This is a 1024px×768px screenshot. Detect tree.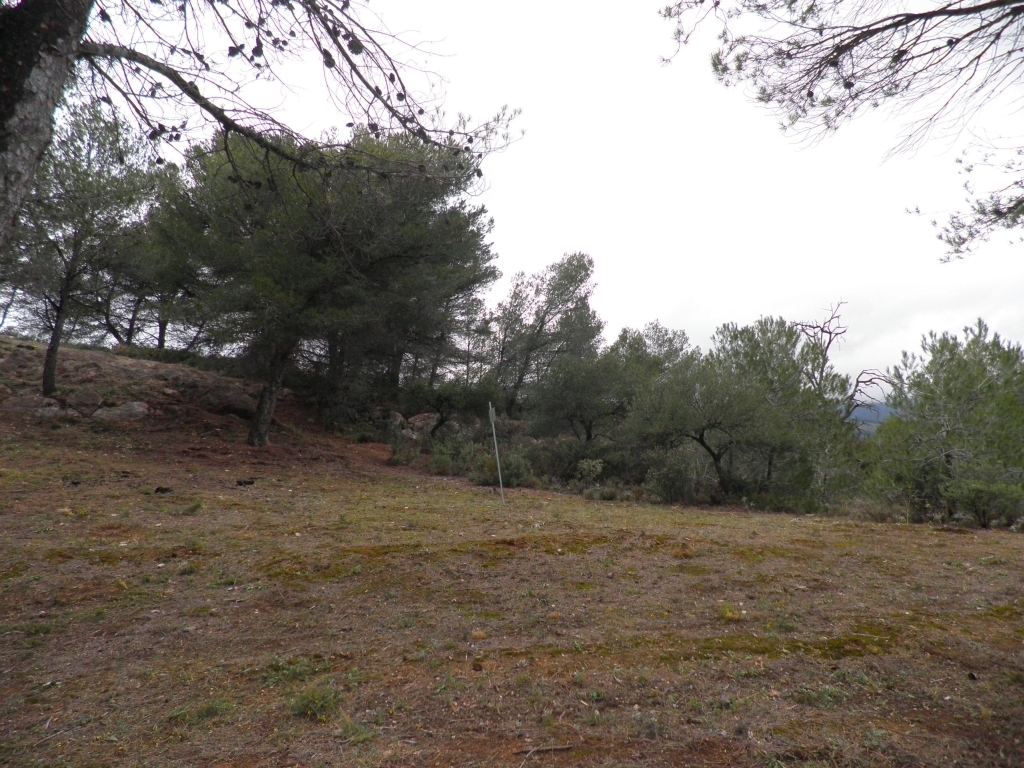
Rect(695, 305, 765, 462).
